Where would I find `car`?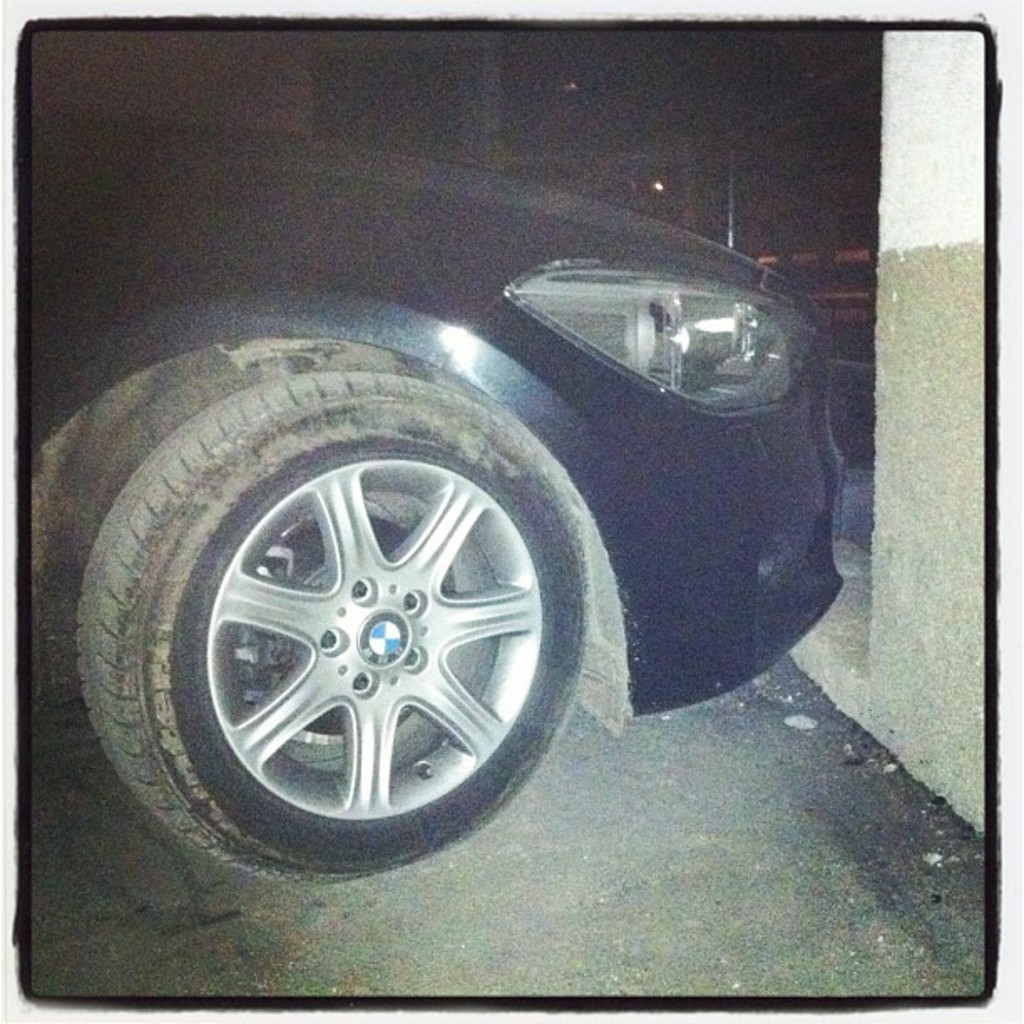
At region(0, 85, 798, 935).
